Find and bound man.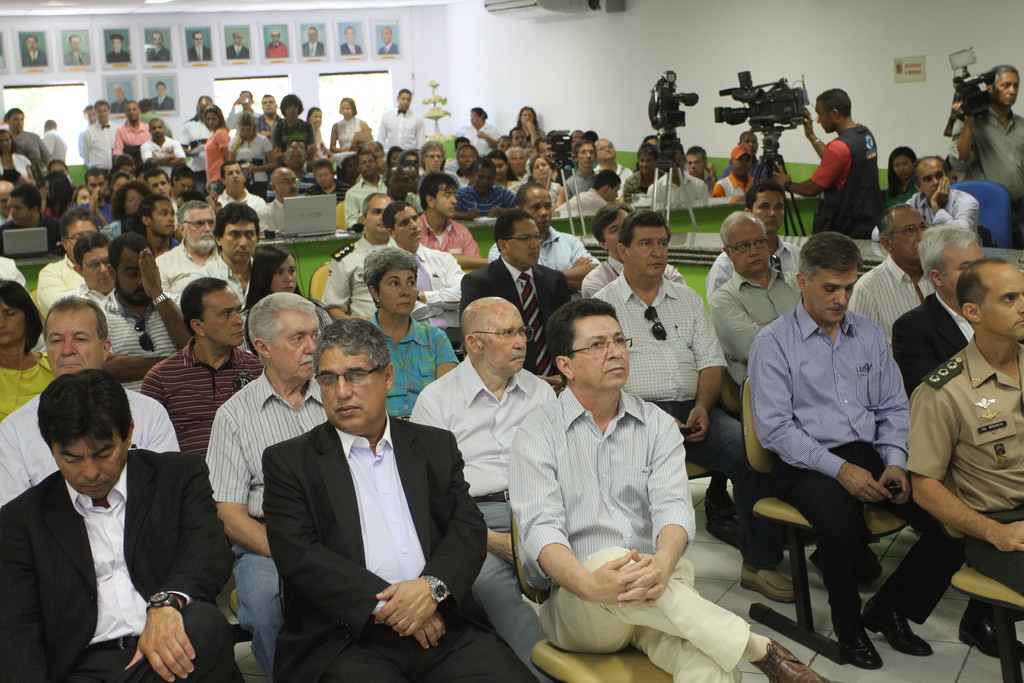
Bound: select_region(76, 106, 122, 170).
